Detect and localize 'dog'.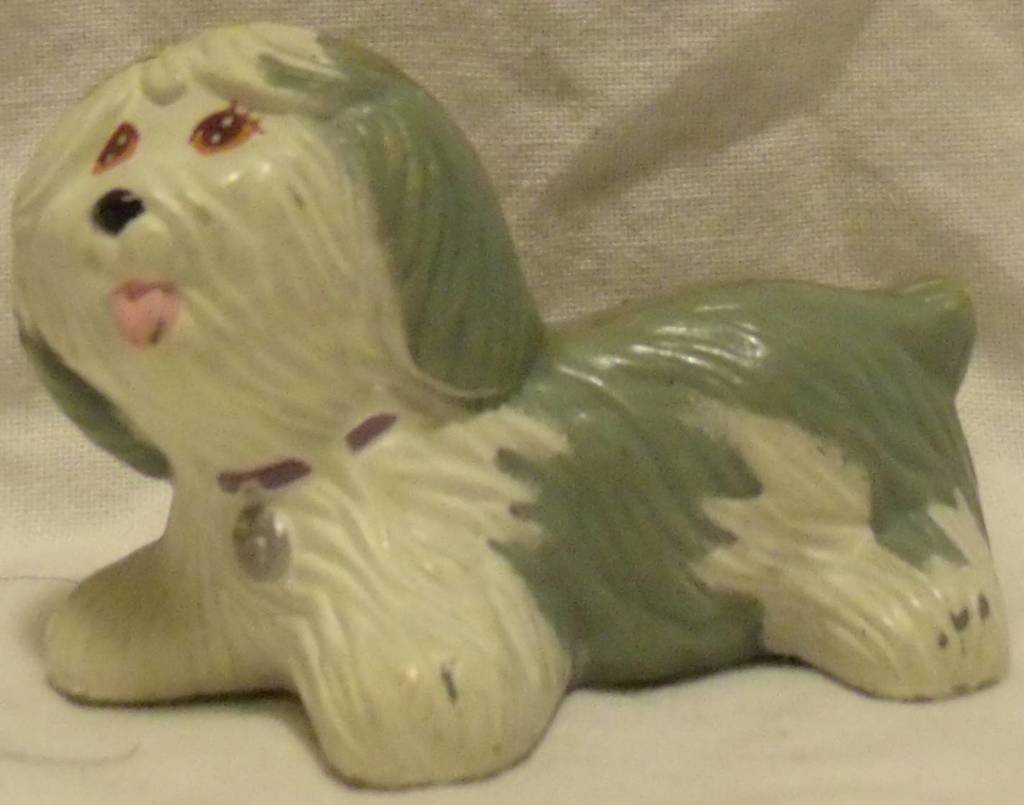
Localized at (x1=7, y1=20, x2=1007, y2=791).
